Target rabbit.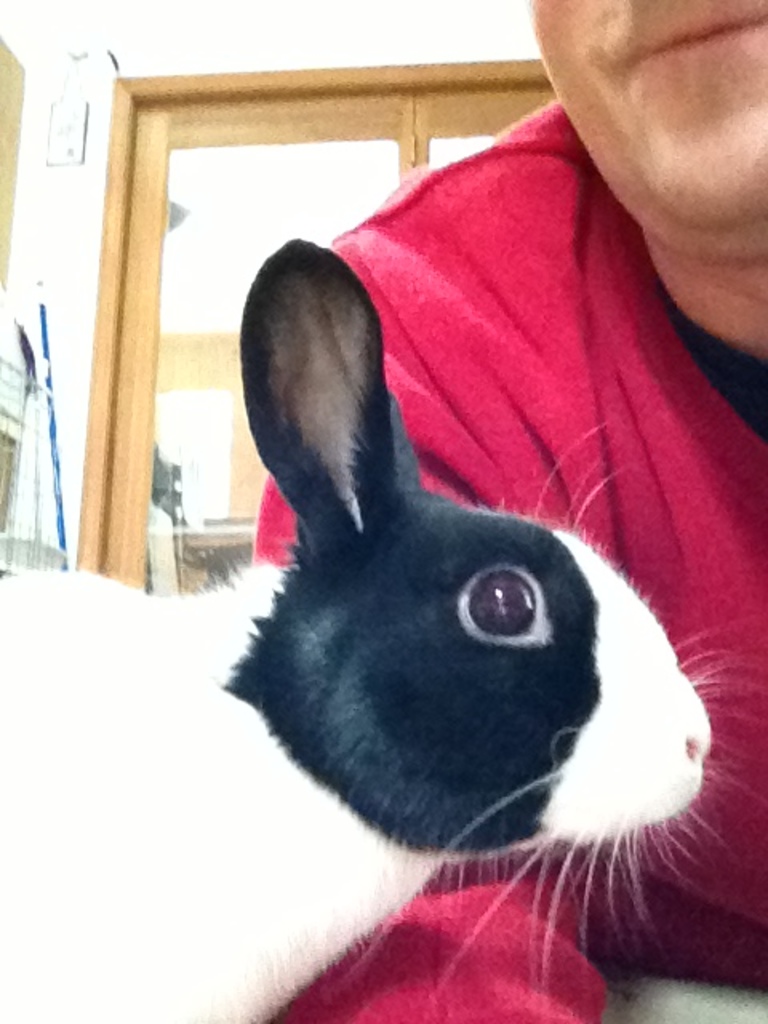
Target region: {"left": 0, "top": 227, "right": 766, "bottom": 1022}.
